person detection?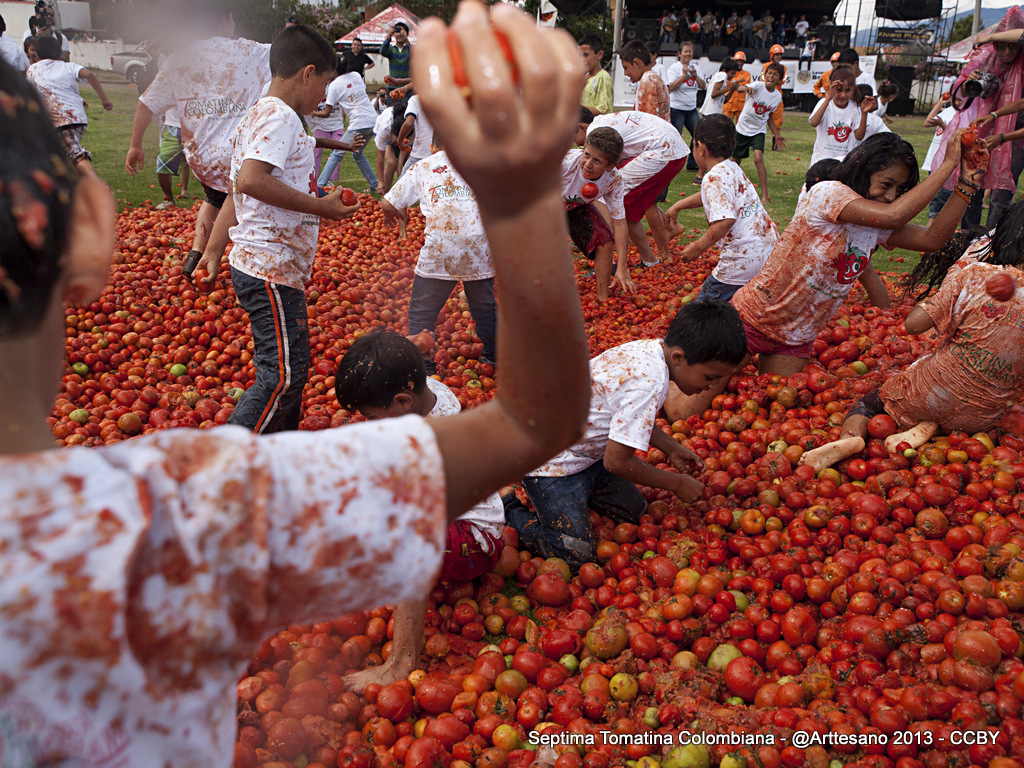
[664,117,775,300]
